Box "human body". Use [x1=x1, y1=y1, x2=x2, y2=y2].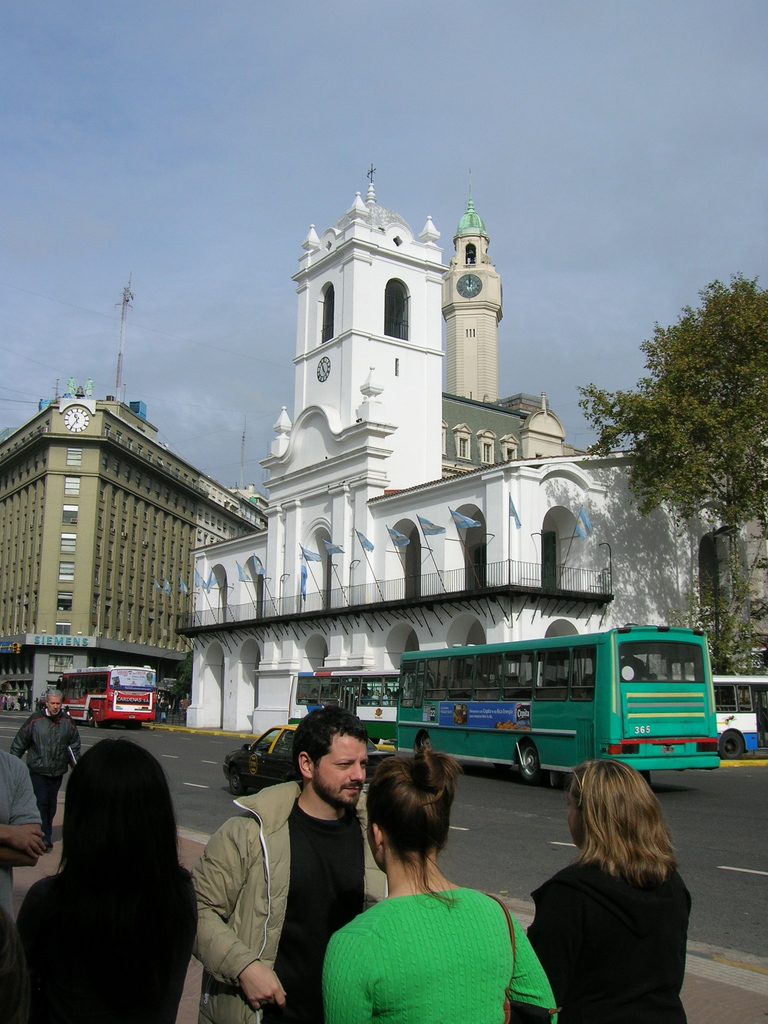
[x1=324, y1=732, x2=555, y2=1023].
